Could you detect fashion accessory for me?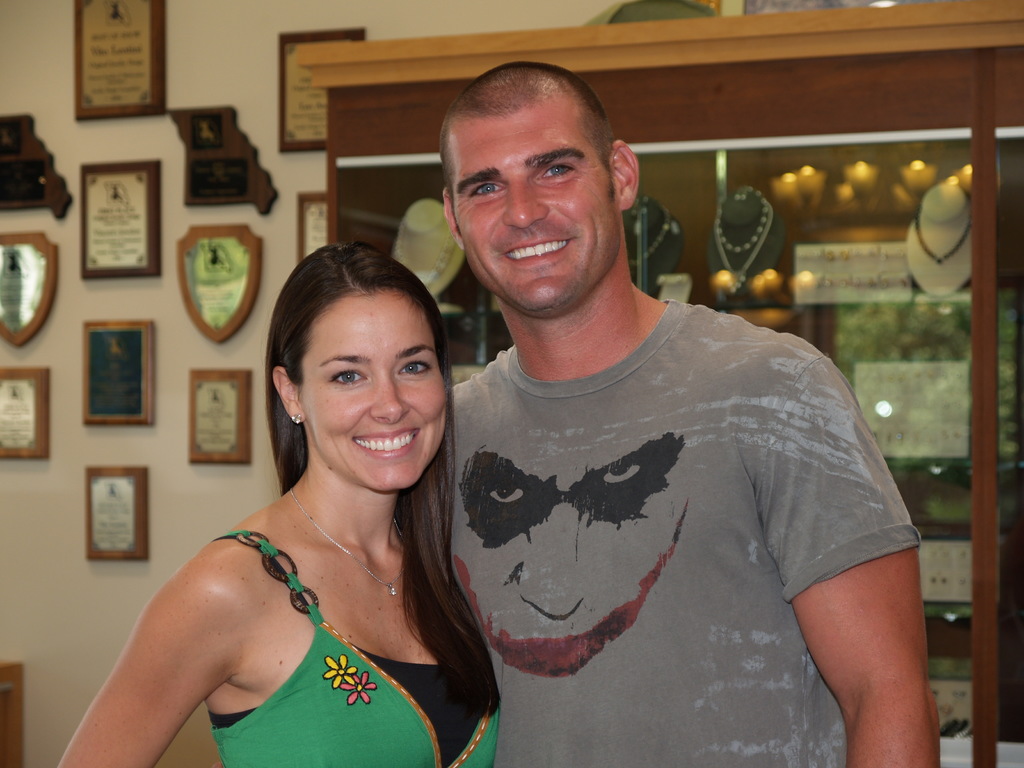
Detection result: 287/405/304/429.
